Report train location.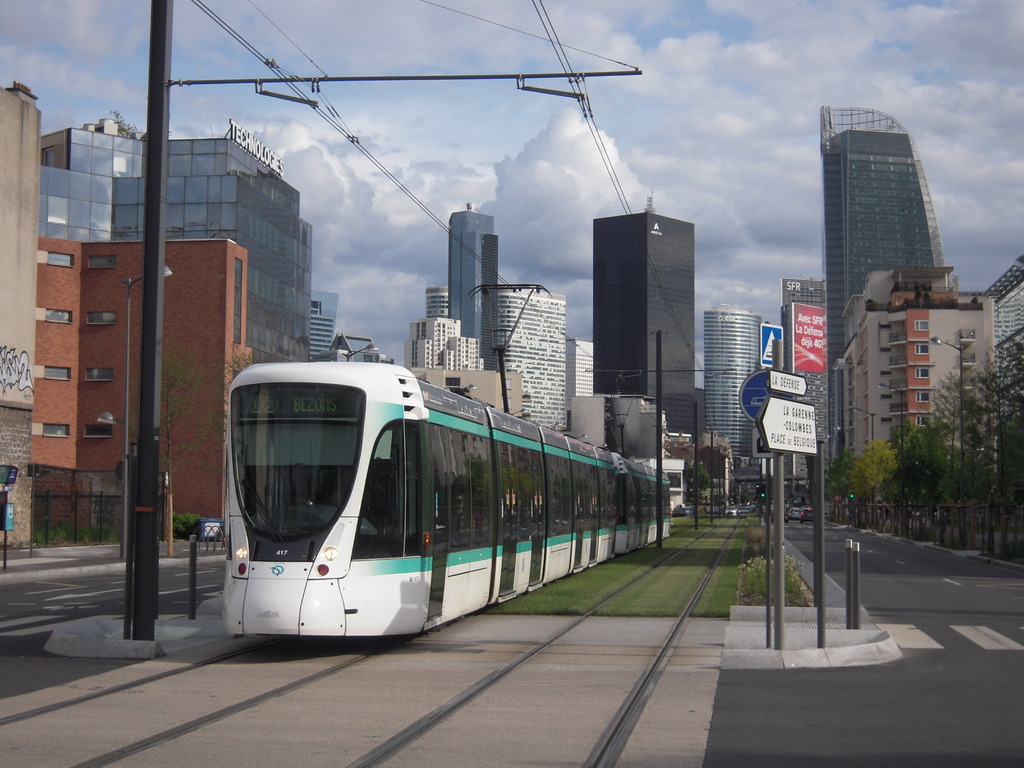
Report: (left=225, top=357, right=669, bottom=643).
